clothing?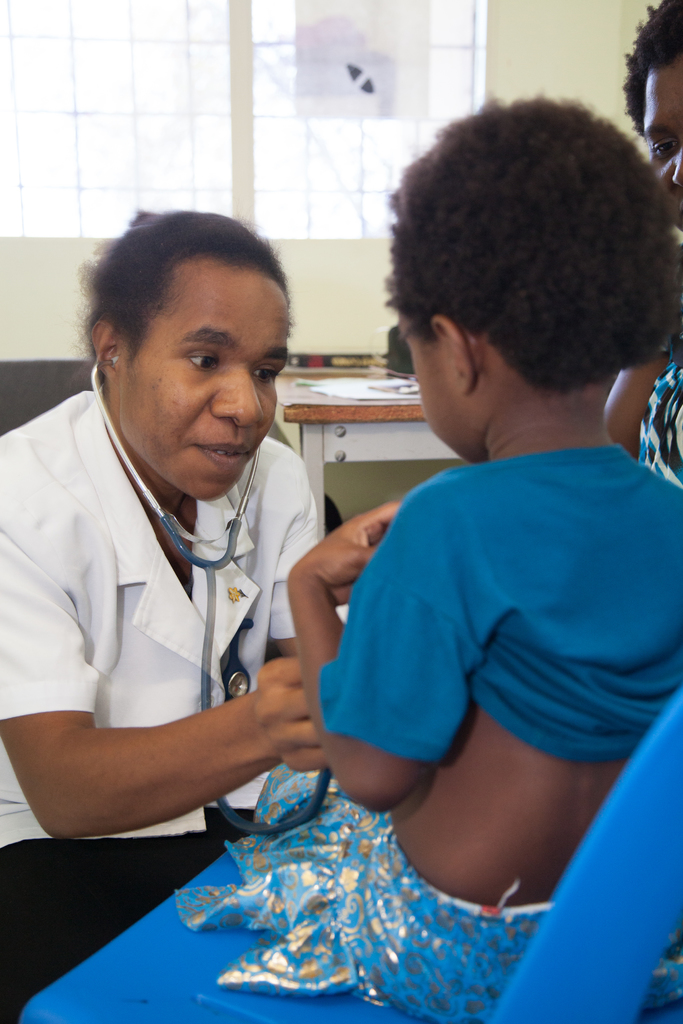
BBox(309, 444, 682, 764)
